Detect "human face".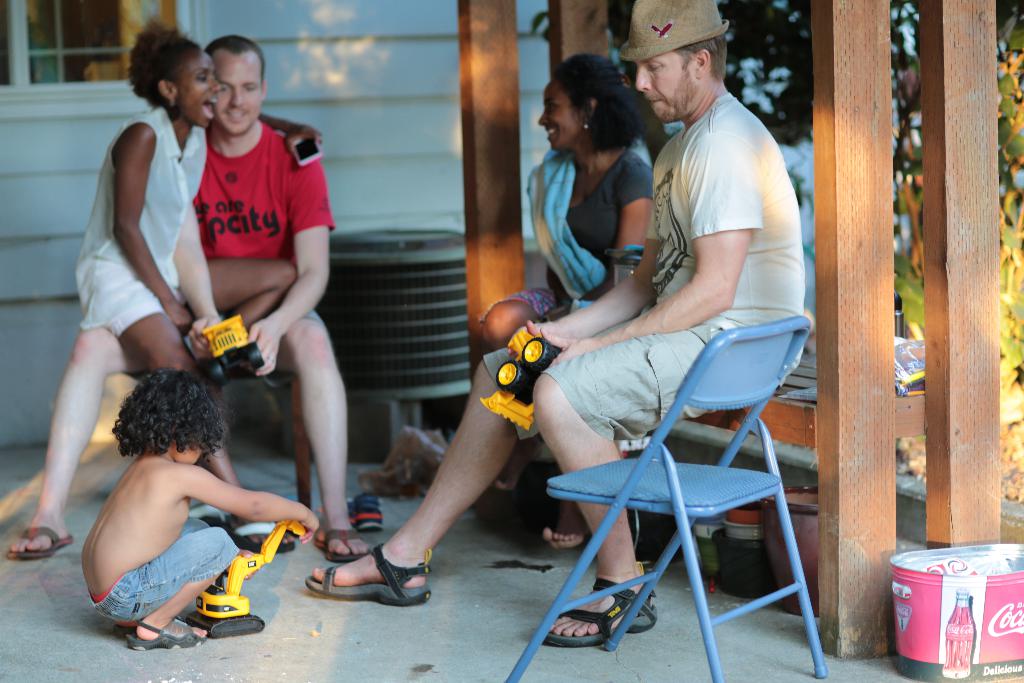
Detected at [x1=205, y1=46, x2=266, y2=138].
